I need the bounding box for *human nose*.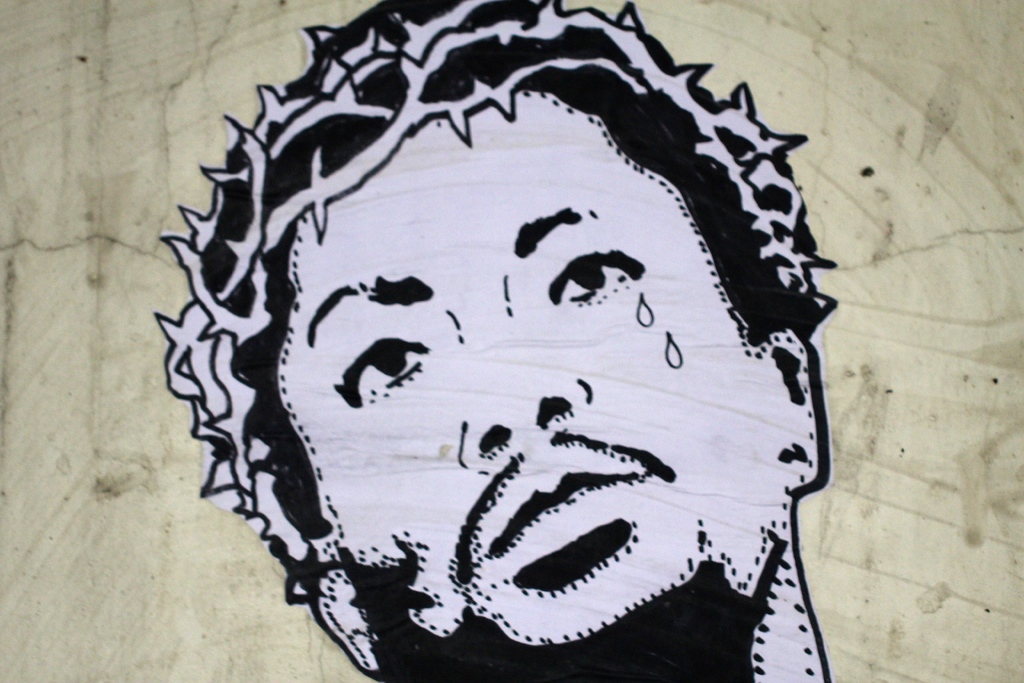
Here it is: <region>460, 284, 591, 463</region>.
